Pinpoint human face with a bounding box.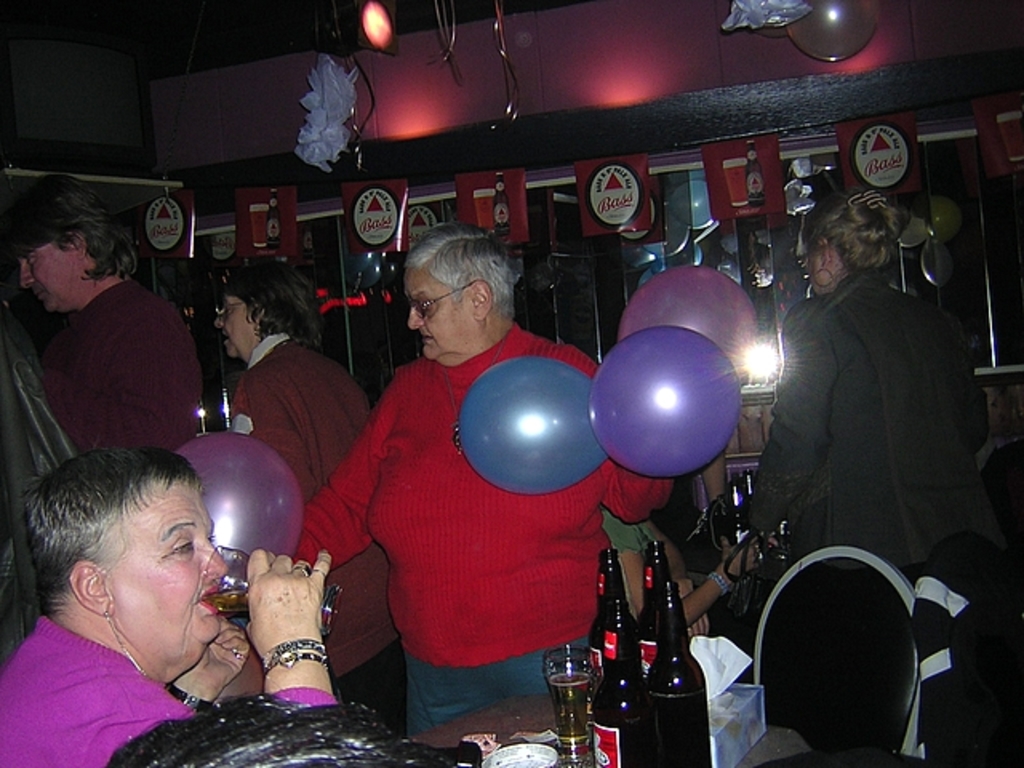
rect(21, 245, 88, 309).
